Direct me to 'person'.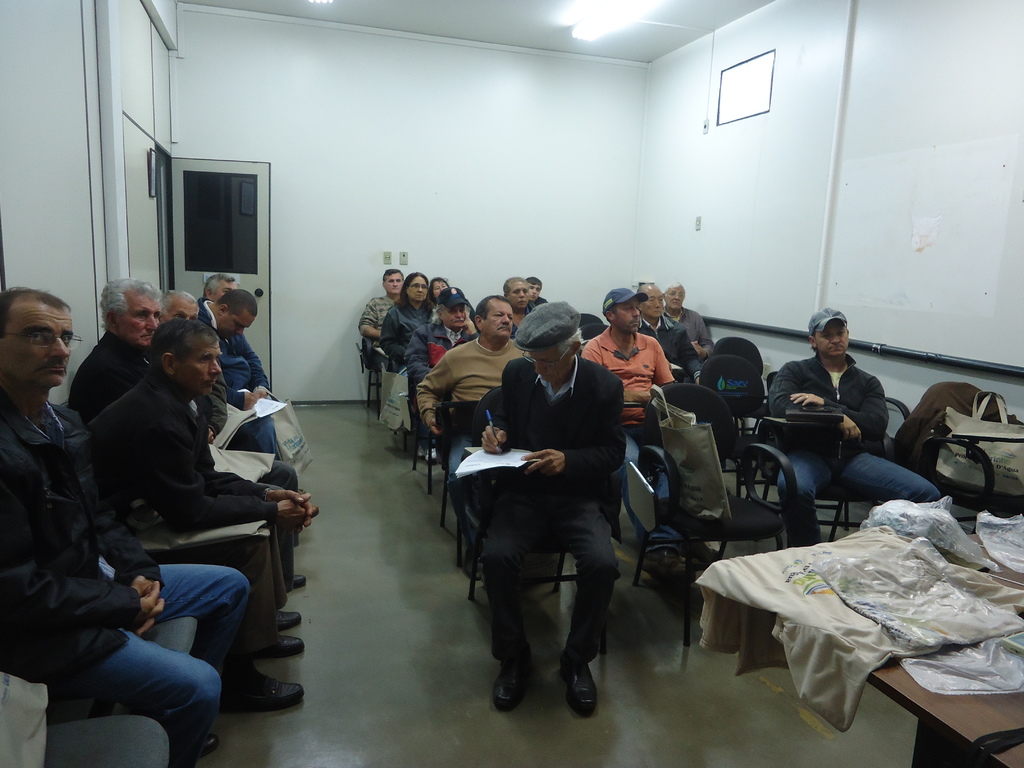
Direction: <box>764,304,939,547</box>.
